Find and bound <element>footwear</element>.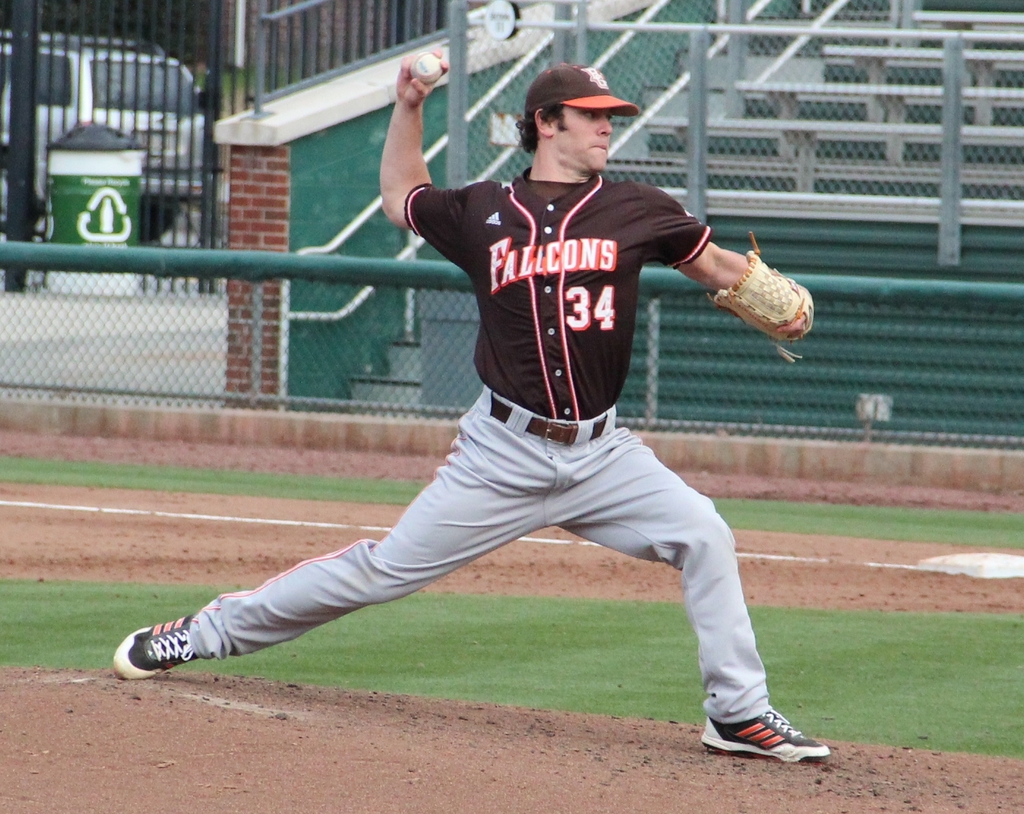
Bound: [left=691, top=712, right=834, bottom=761].
